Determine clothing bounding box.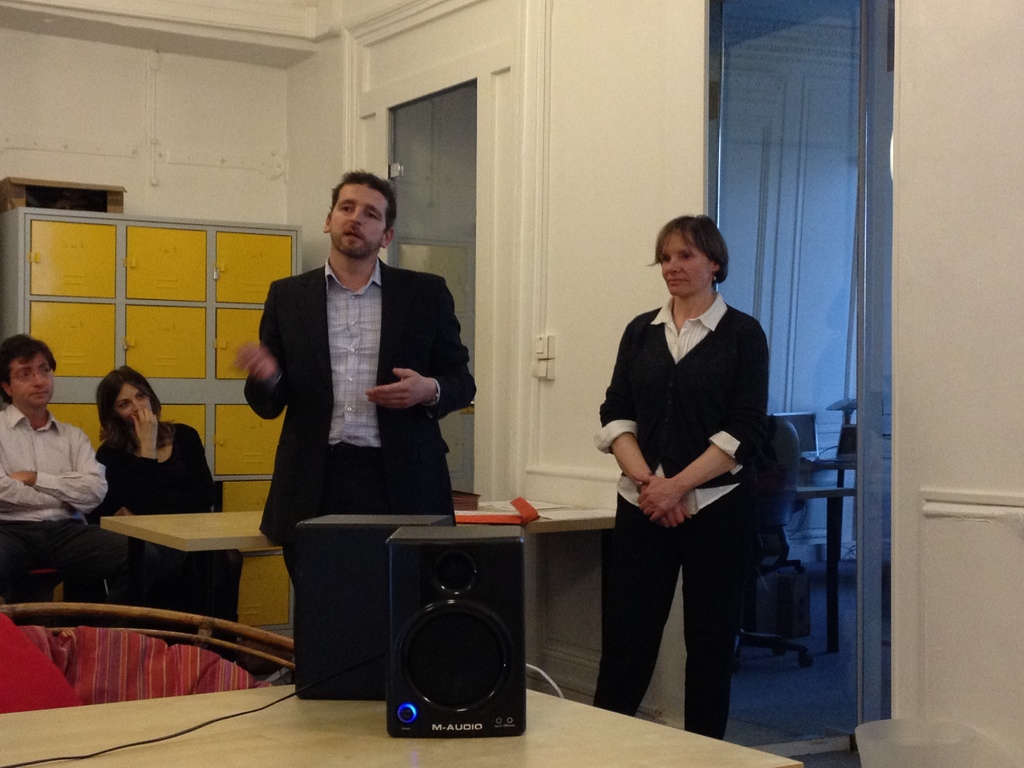
Determined: crop(95, 422, 248, 631).
